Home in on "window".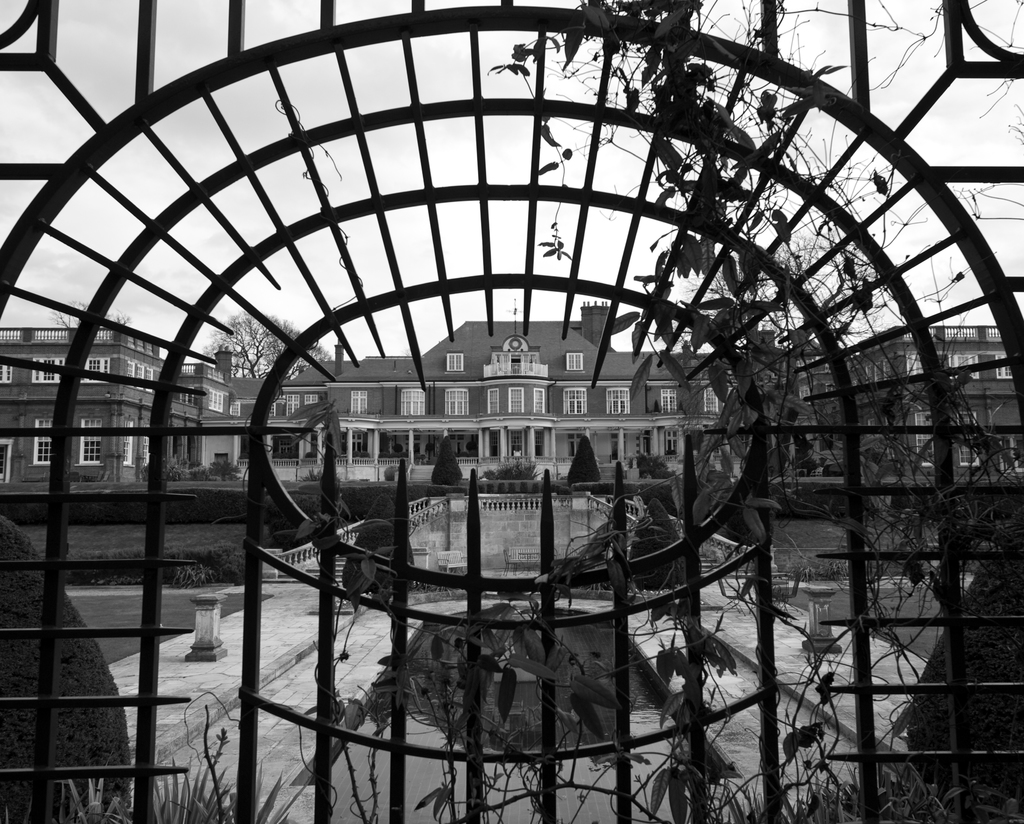
Homed in at locate(635, 435, 653, 458).
